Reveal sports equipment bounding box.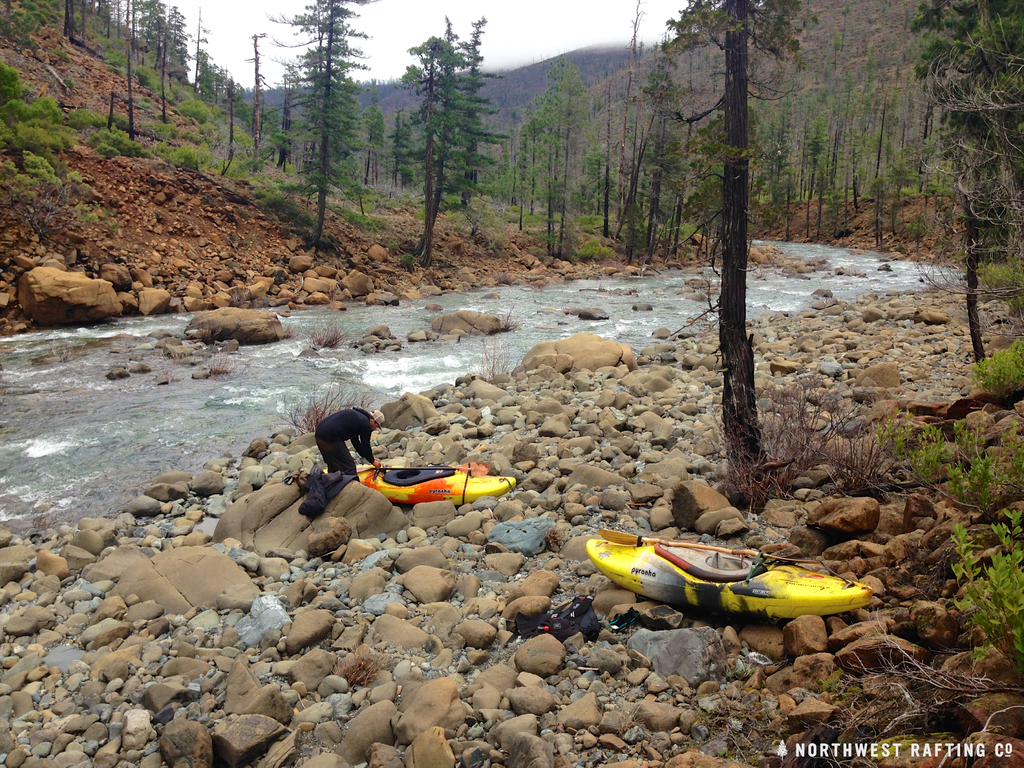
Revealed: x1=587 y1=533 x2=874 y2=628.
